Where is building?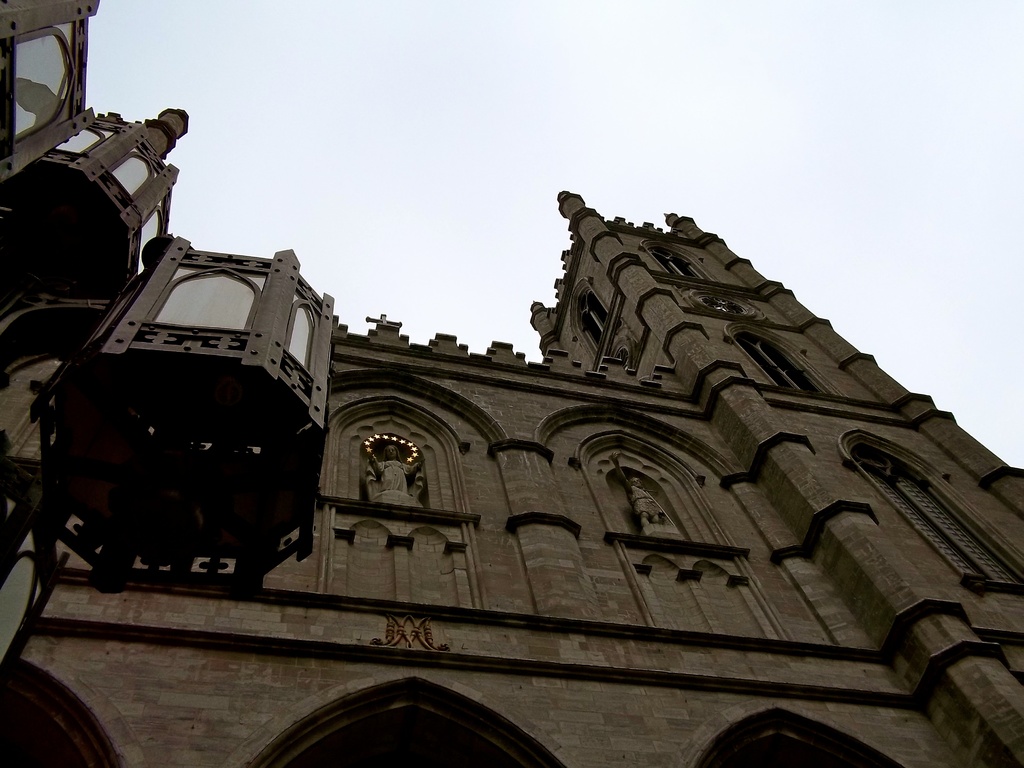
[x1=0, y1=105, x2=1023, y2=767].
